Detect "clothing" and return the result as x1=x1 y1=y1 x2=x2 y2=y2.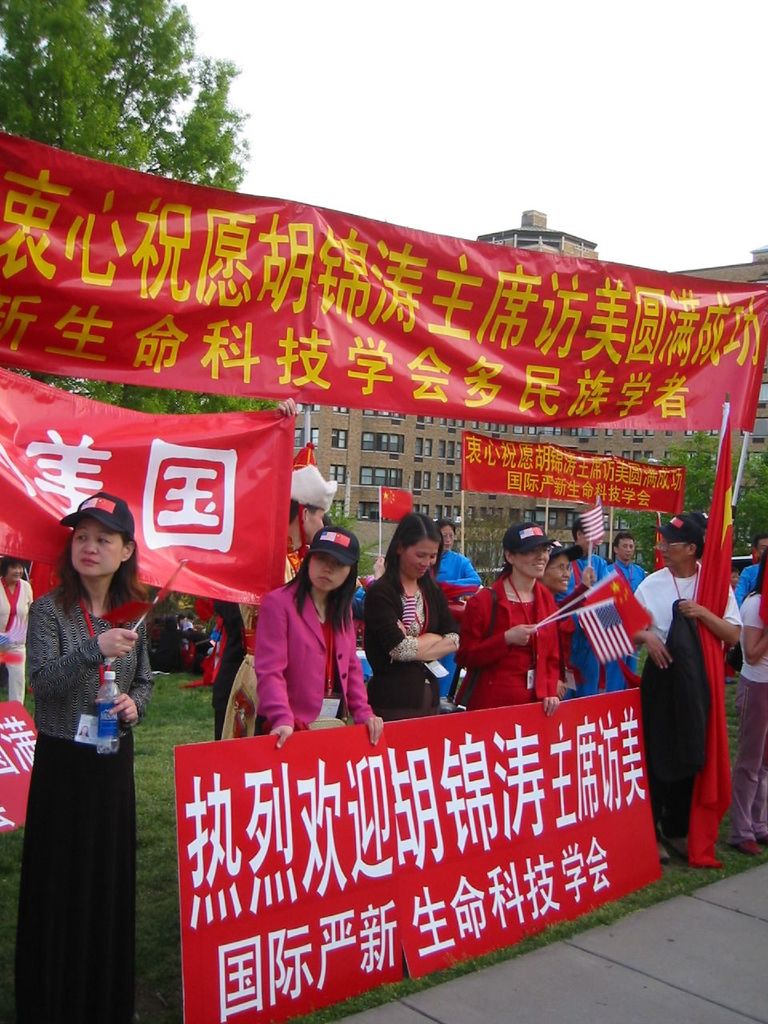
x1=211 y1=519 x2=321 y2=732.
